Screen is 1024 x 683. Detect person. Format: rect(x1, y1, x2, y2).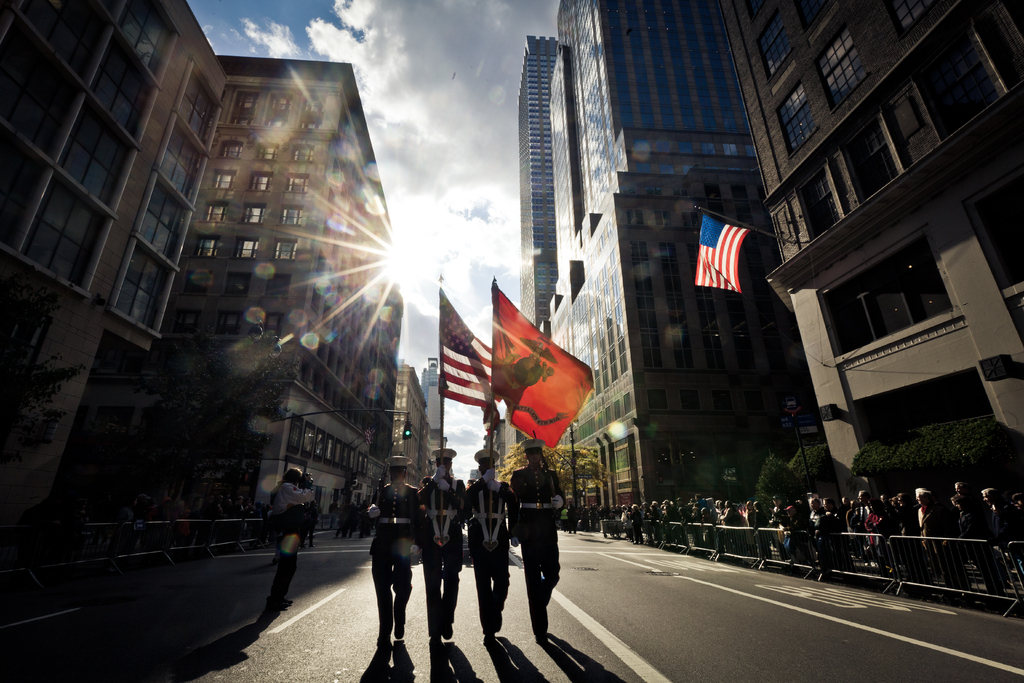
rect(490, 418, 568, 652).
